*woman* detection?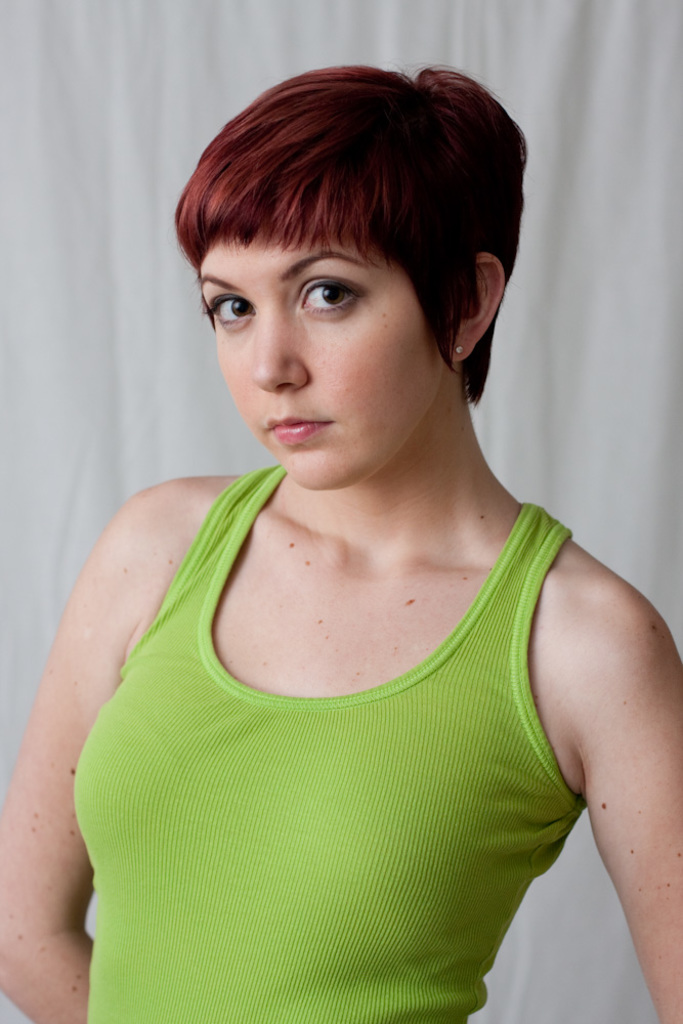
Rect(0, 87, 635, 927)
